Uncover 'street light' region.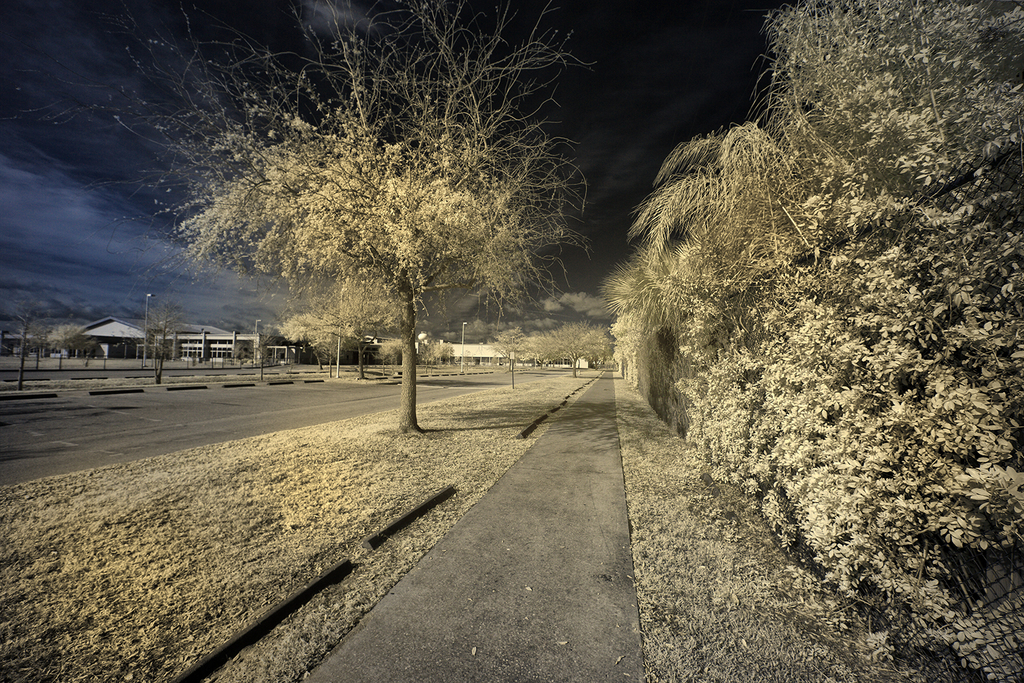
Uncovered: box=[338, 286, 347, 376].
